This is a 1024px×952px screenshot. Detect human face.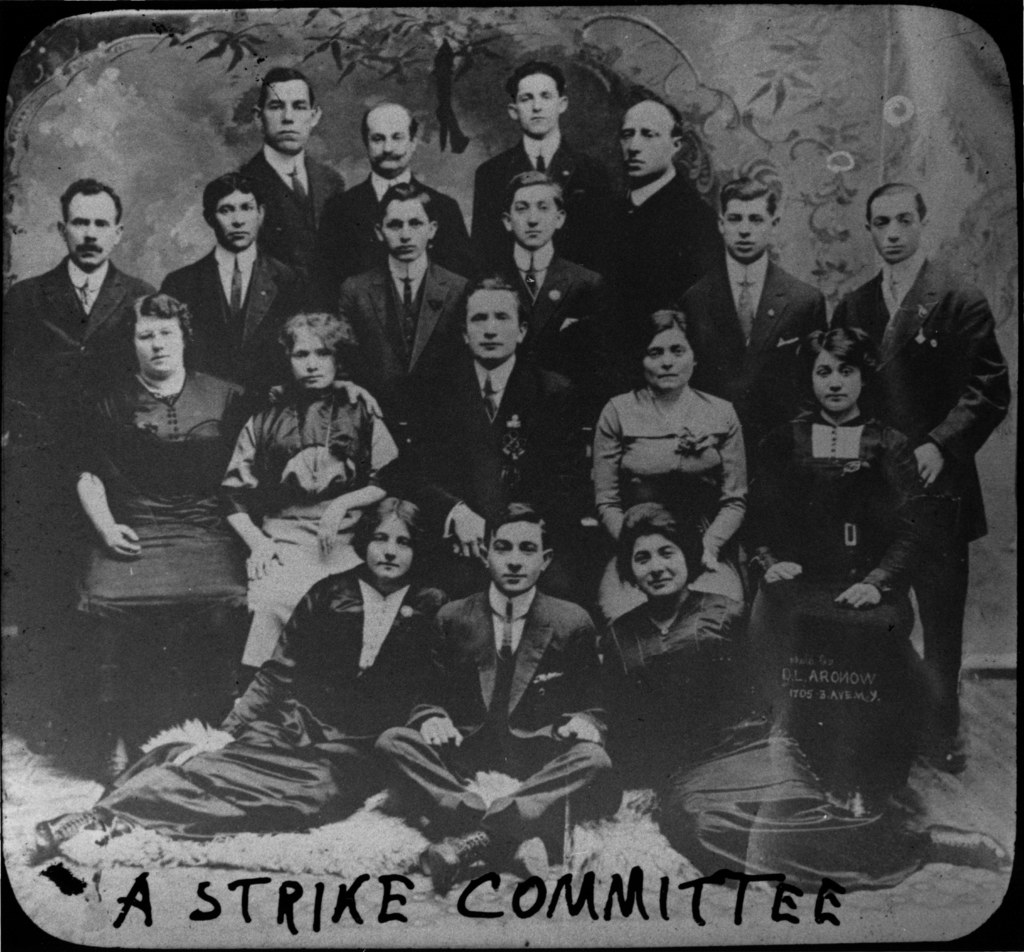
Rect(465, 292, 516, 359).
